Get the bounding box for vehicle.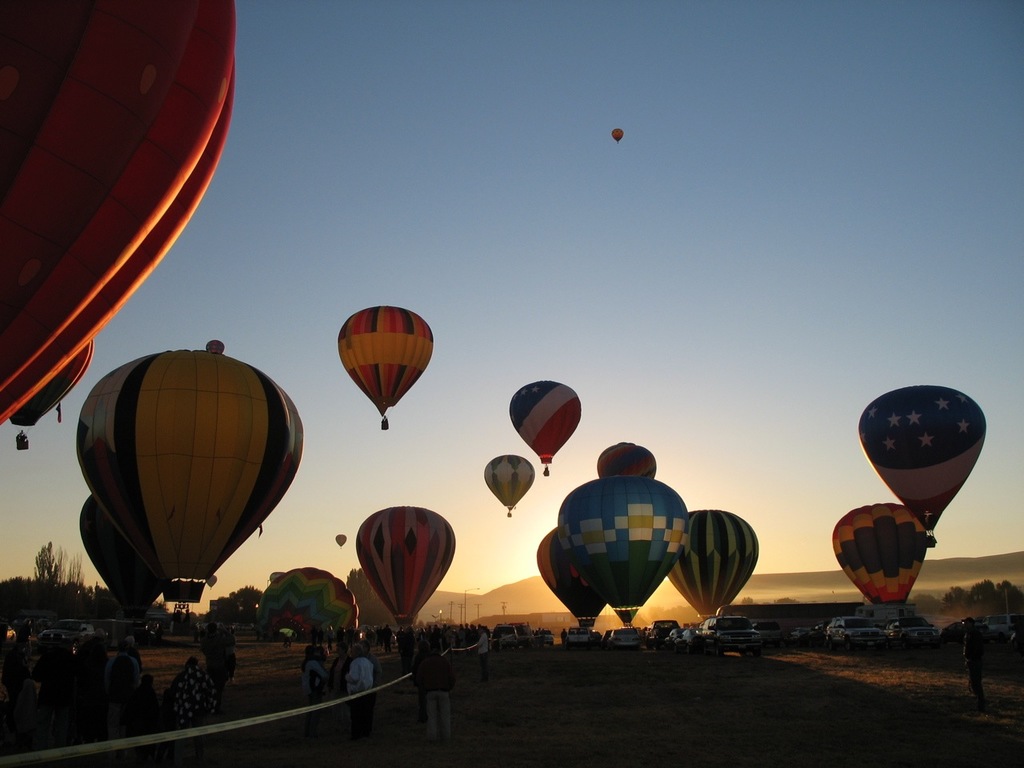
(x1=647, y1=615, x2=681, y2=646).
